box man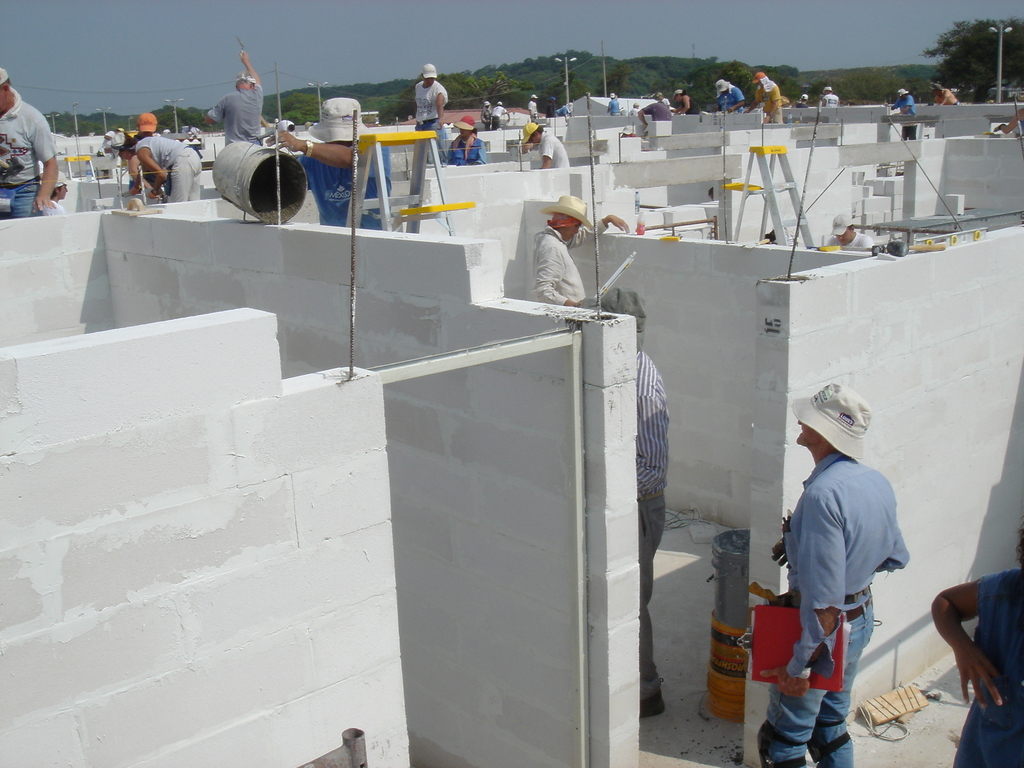
x1=819, y1=88, x2=842, y2=111
